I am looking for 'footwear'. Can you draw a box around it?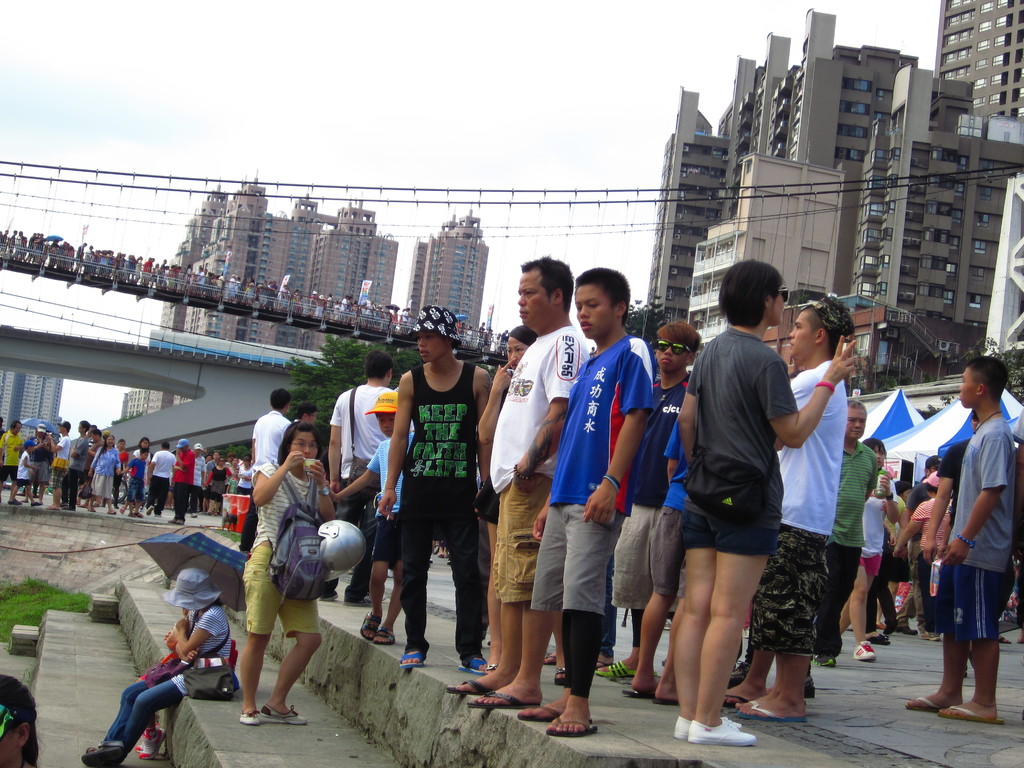
Sure, the bounding box is detection(548, 715, 600, 736).
